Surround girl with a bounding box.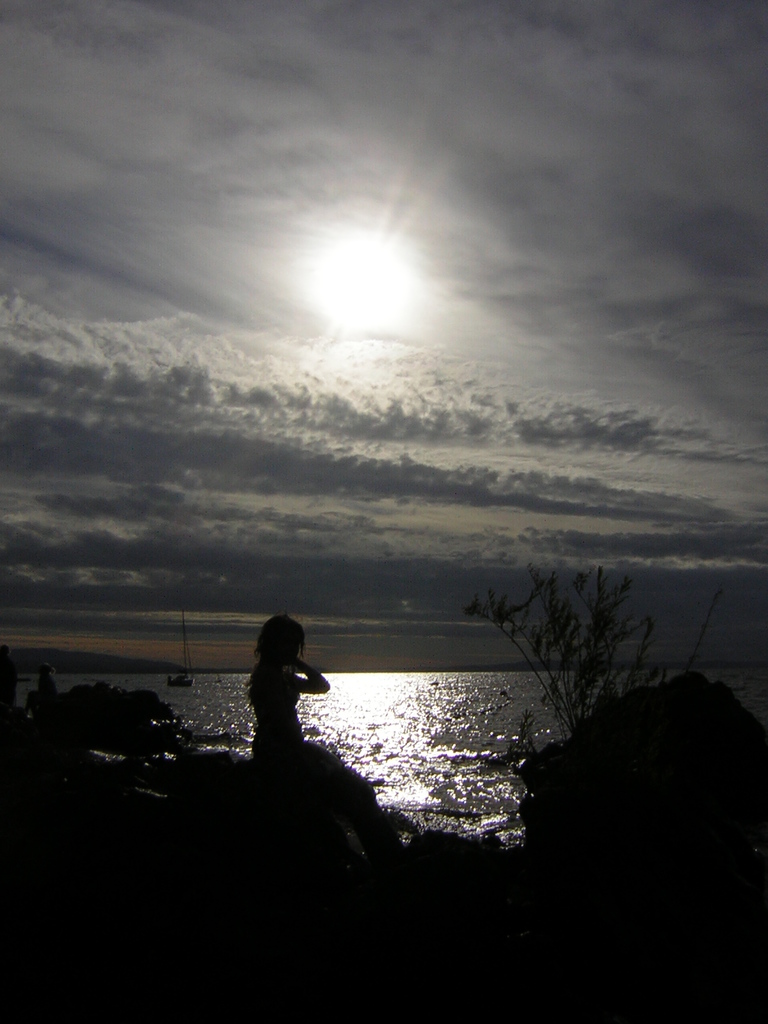
l=248, t=614, r=405, b=851.
